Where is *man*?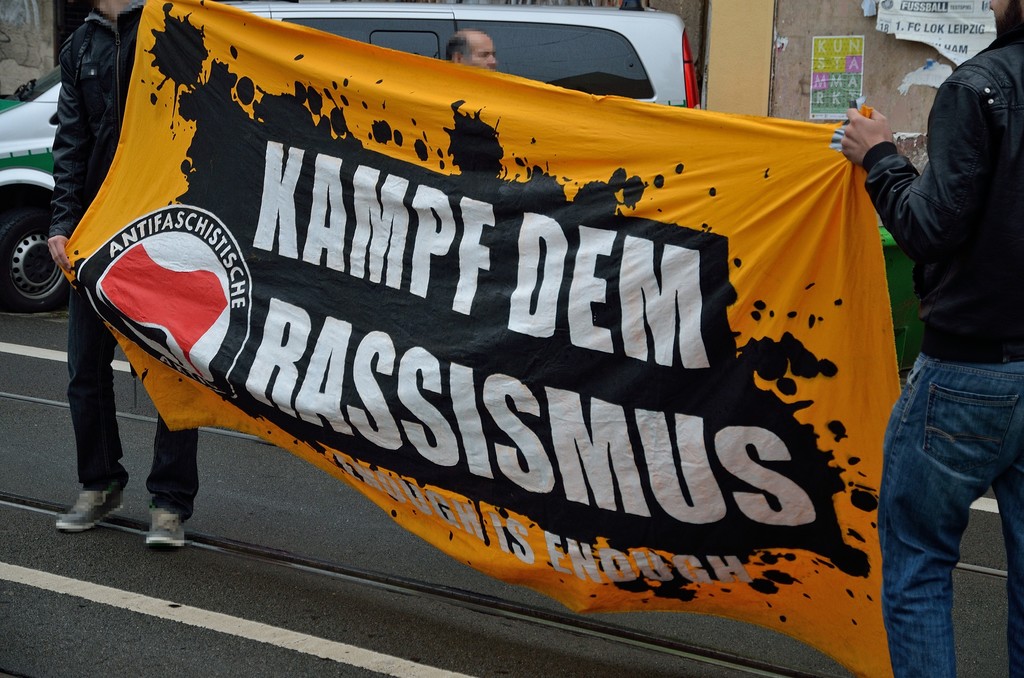
(445,31,499,70).
